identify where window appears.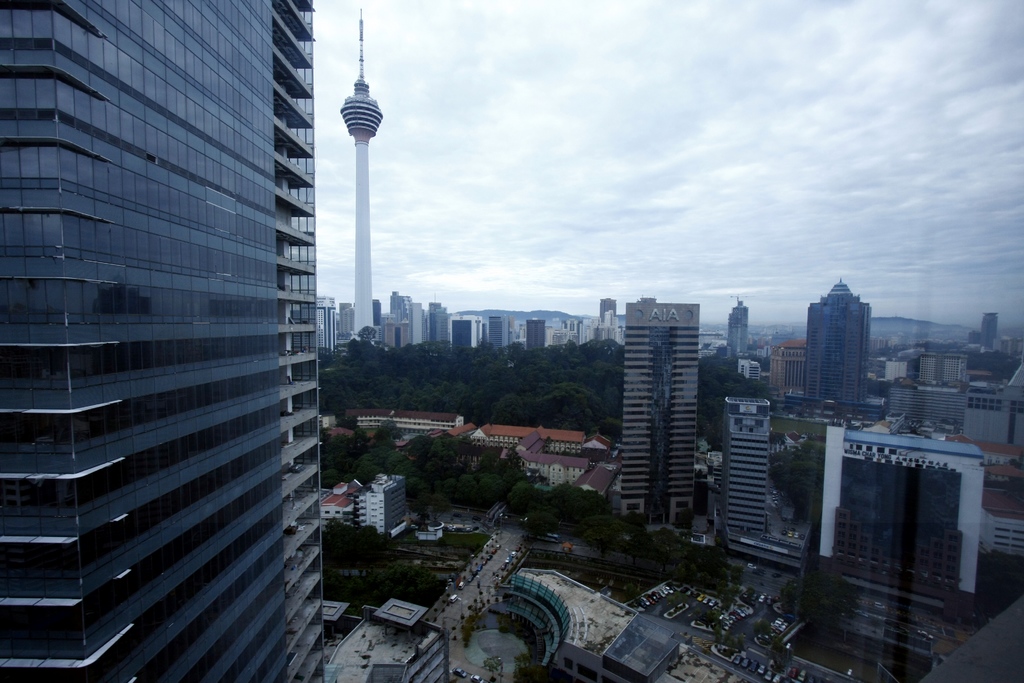
Appears at Rect(321, 510, 332, 515).
